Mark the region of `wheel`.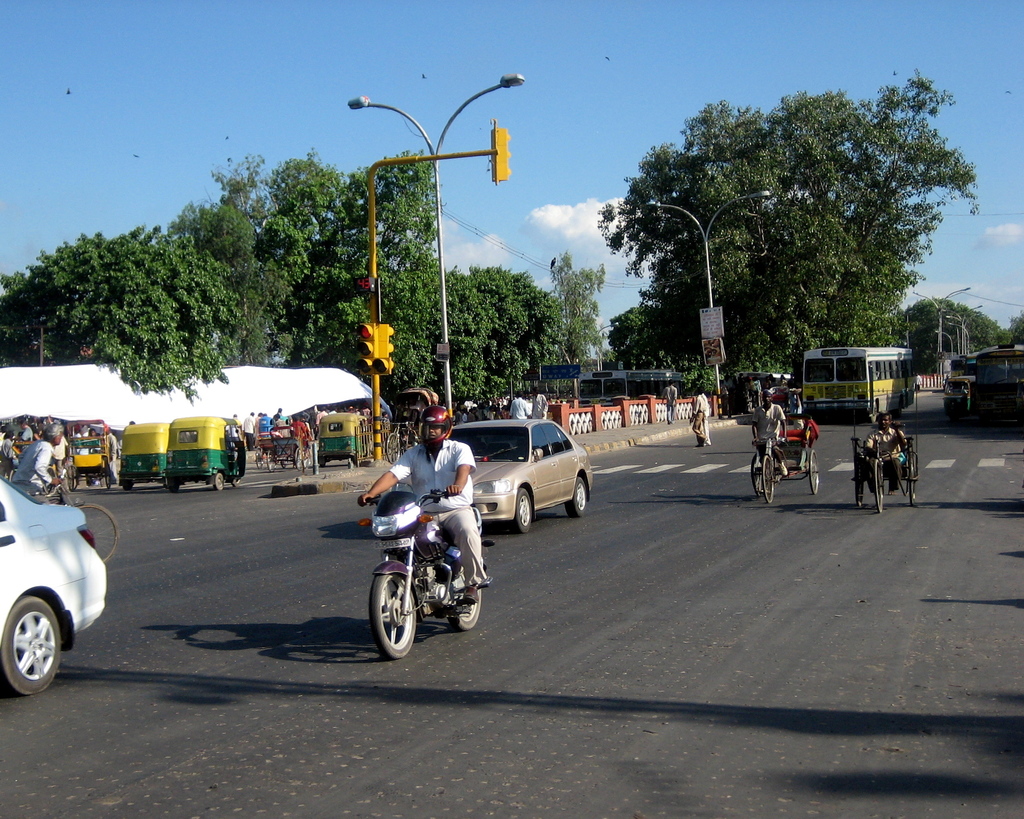
Region: {"x1": 752, "y1": 456, "x2": 761, "y2": 498}.
